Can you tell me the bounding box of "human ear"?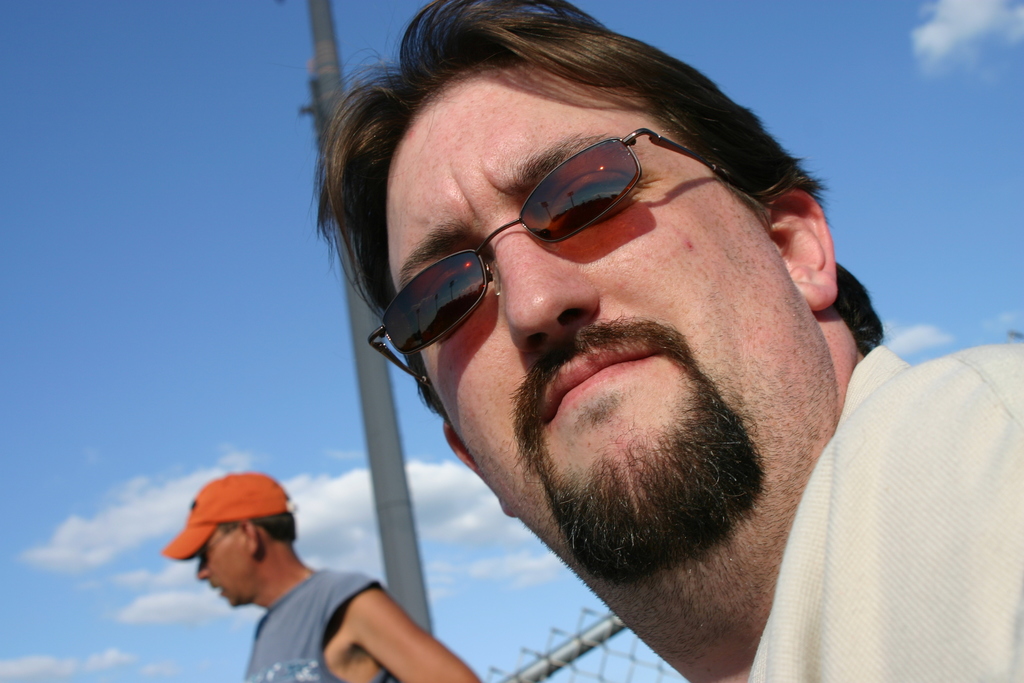
(440, 424, 519, 518).
